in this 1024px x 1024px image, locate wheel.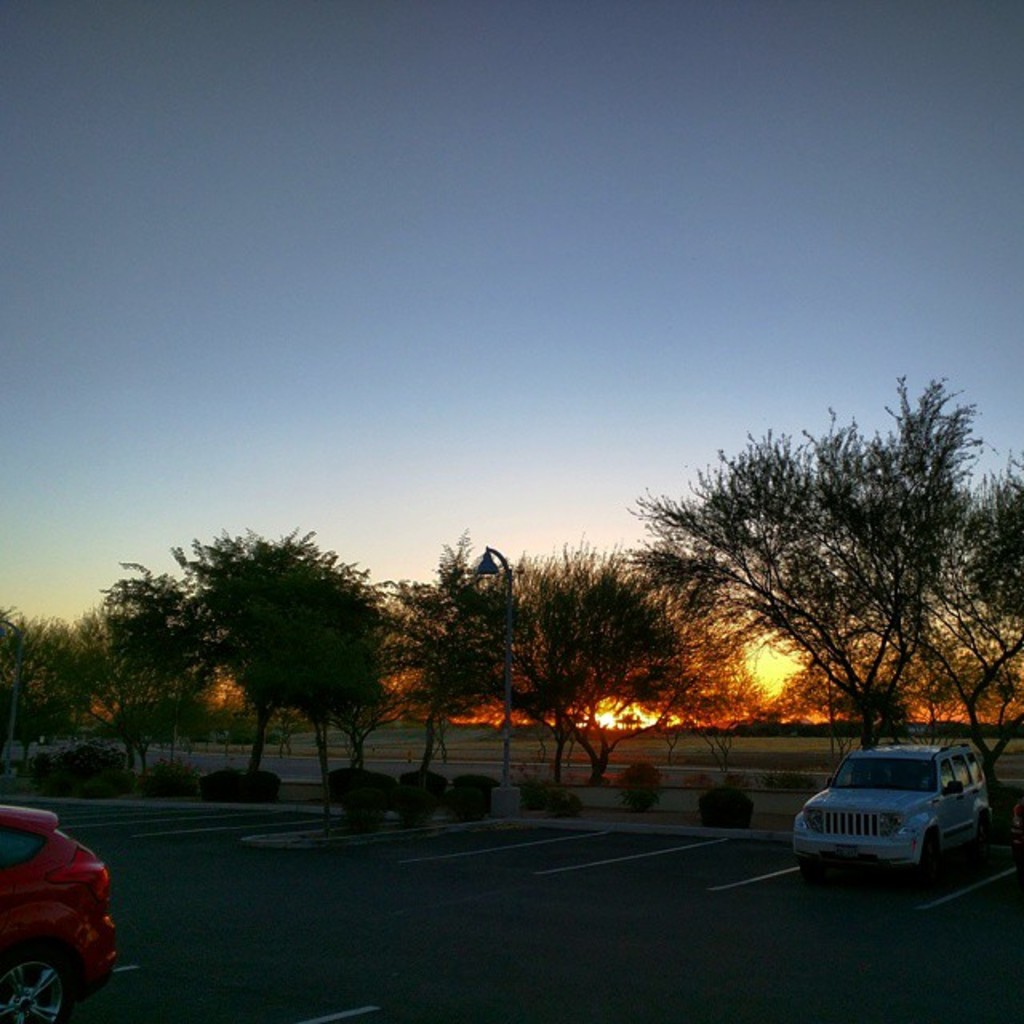
Bounding box: [0, 944, 75, 1022].
